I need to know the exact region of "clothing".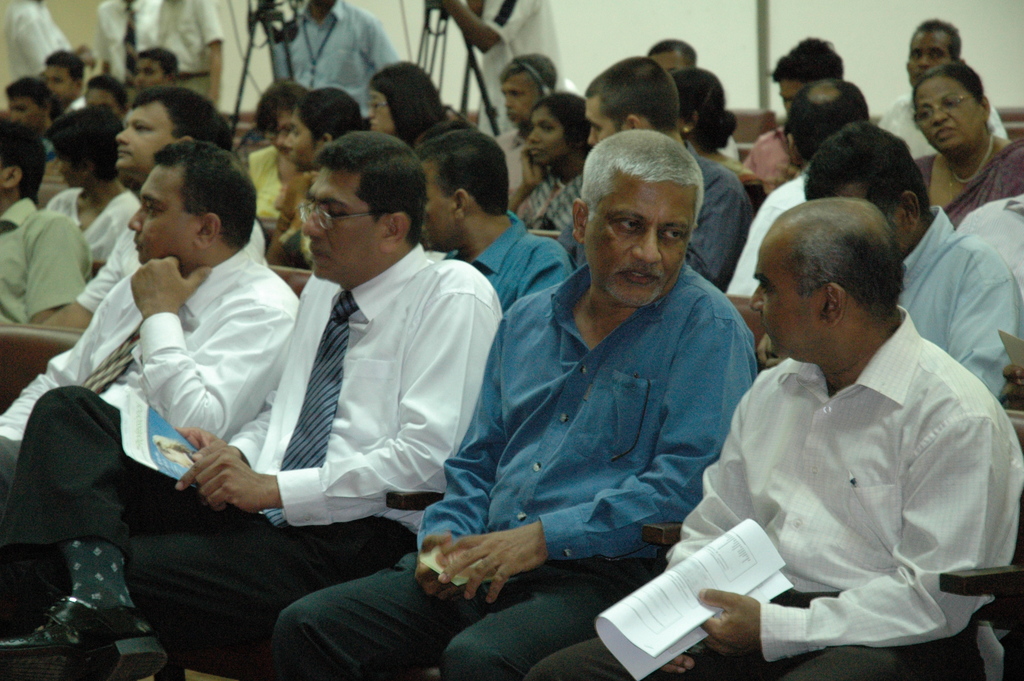
Region: bbox=[273, 550, 660, 680].
